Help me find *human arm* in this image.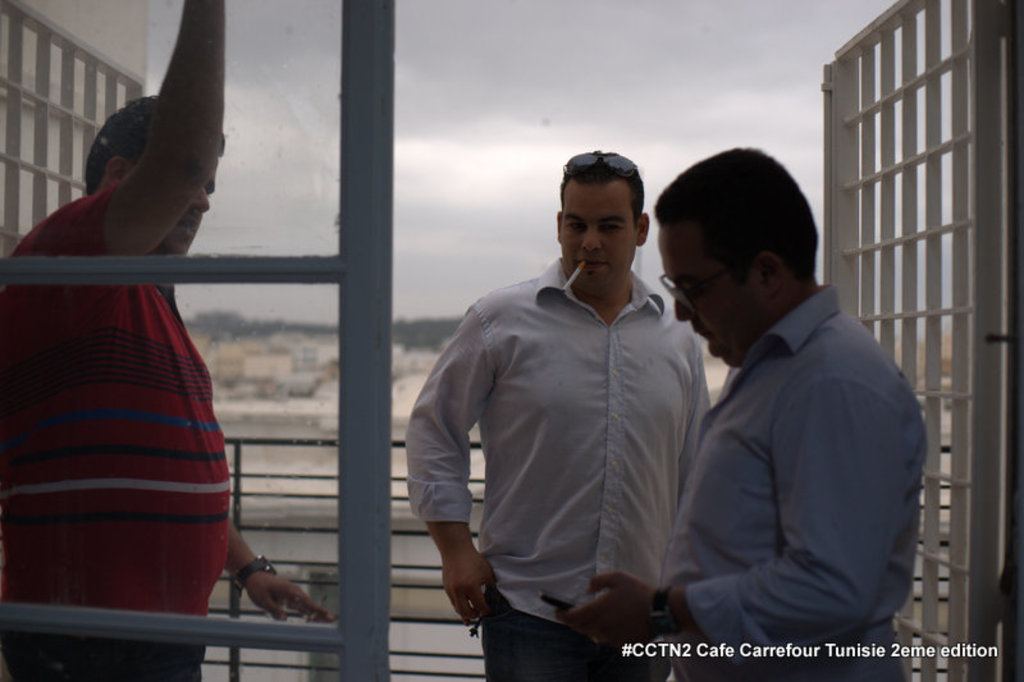
Found it: <region>215, 518, 335, 631</region>.
